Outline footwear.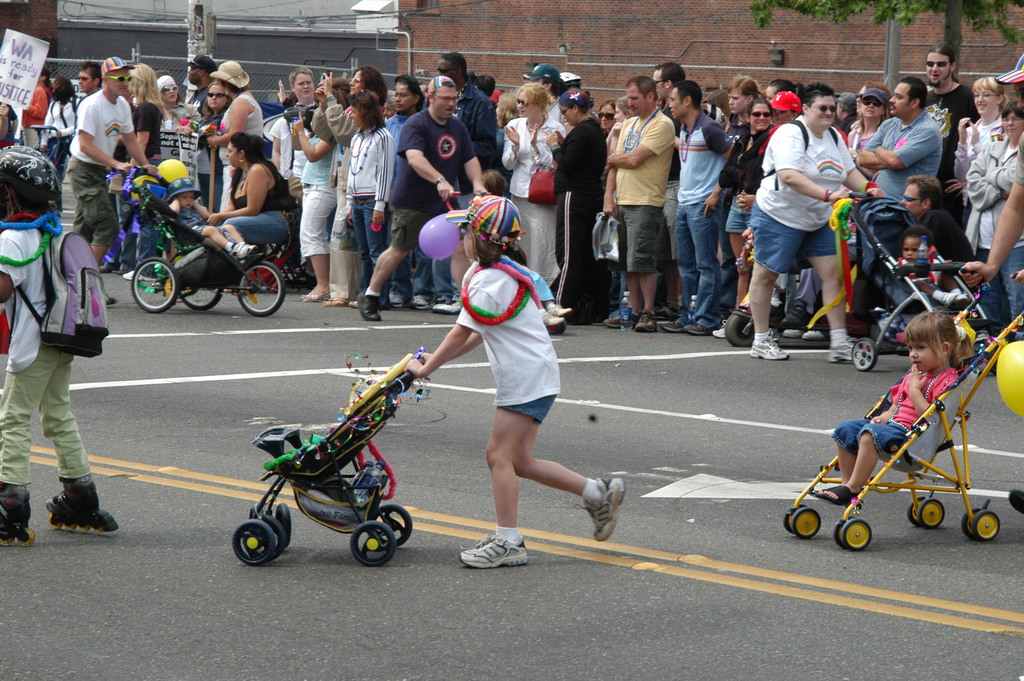
Outline: [x1=710, y1=328, x2=726, y2=339].
